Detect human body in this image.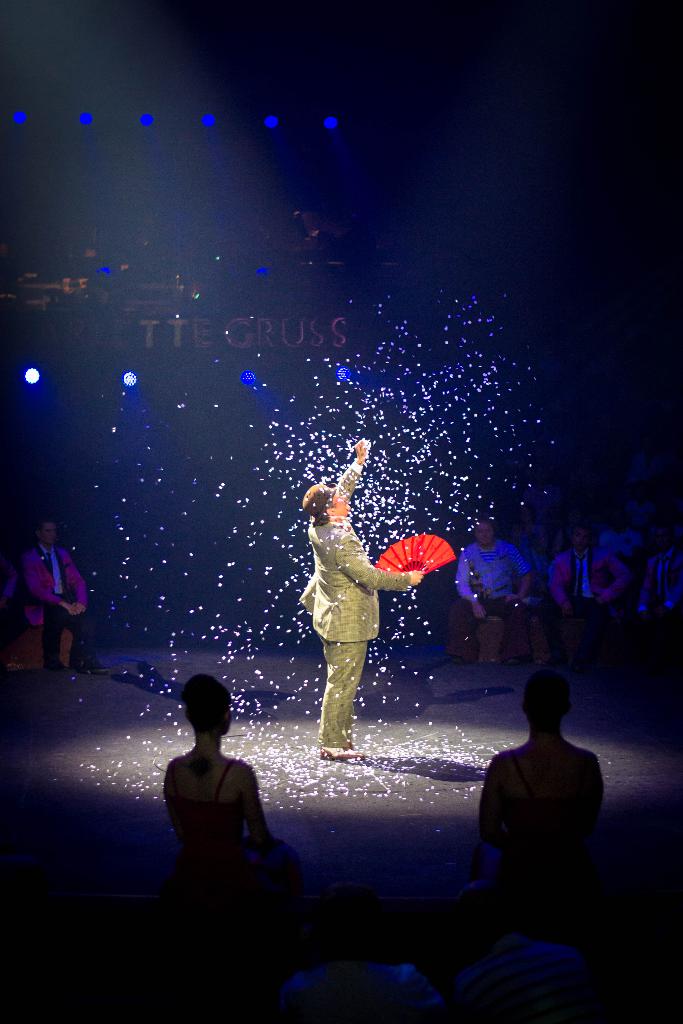
Detection: 475:676:614:930.
